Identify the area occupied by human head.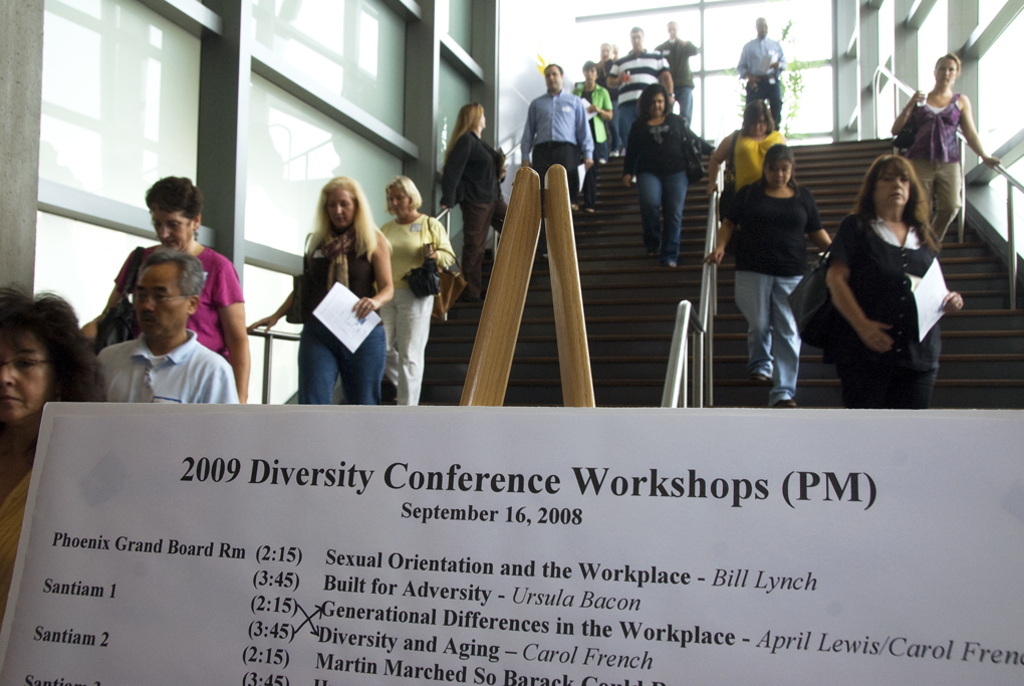
Area: [316,172,369,232].
